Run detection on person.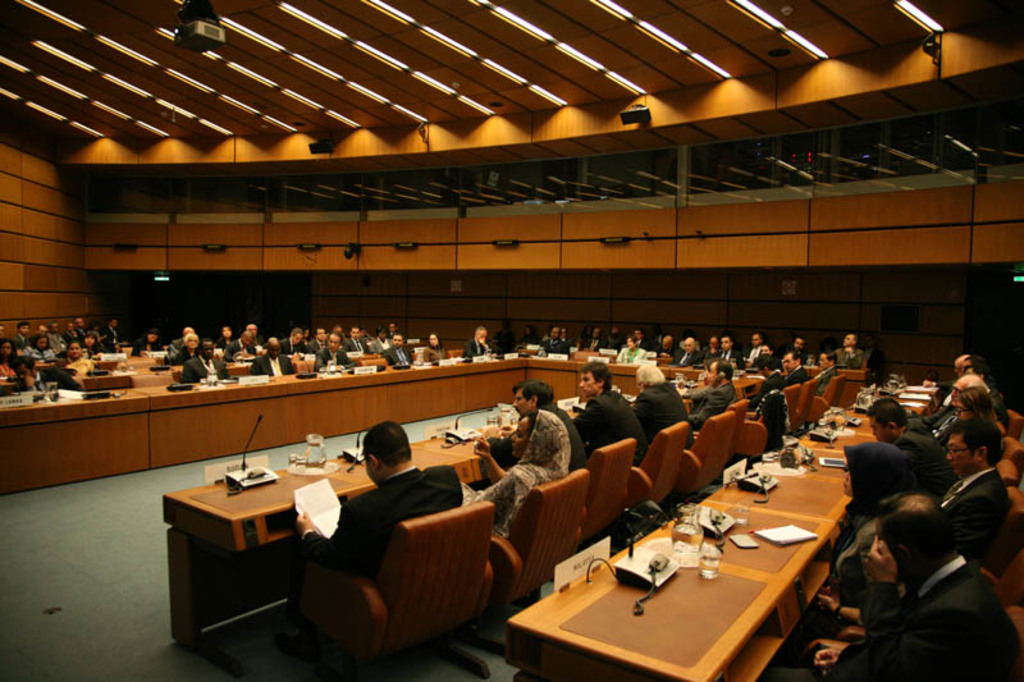
Result: 750, 363, 778, 402.
